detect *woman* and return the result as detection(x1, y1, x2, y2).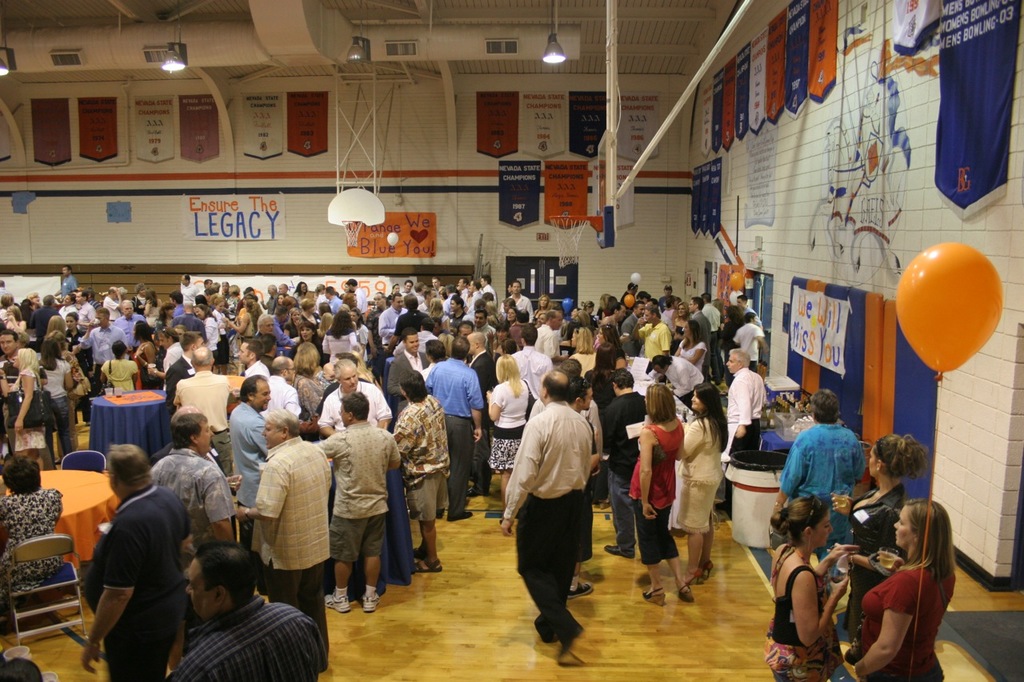
detection(630, 384, 698, 600).
